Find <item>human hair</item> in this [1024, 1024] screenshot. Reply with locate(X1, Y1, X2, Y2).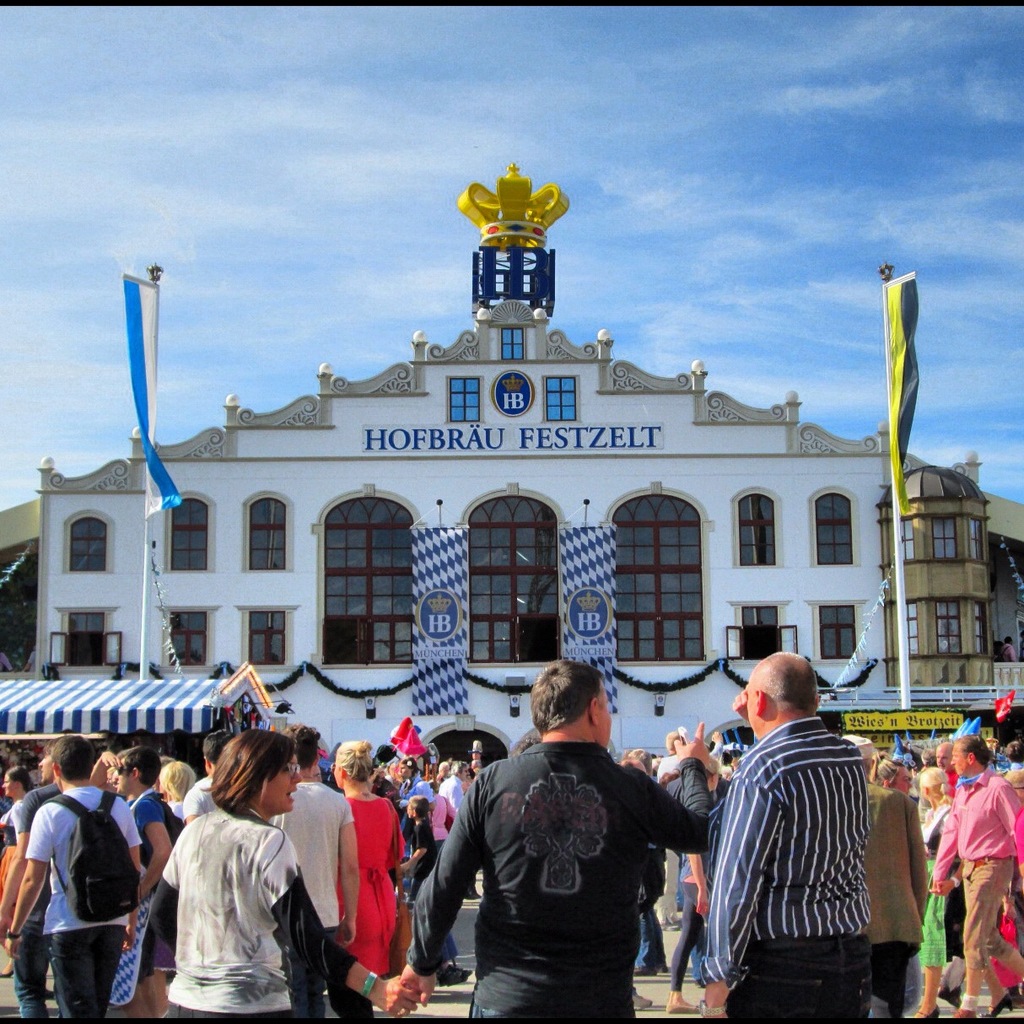
locate(161, 762, 196, 802).
